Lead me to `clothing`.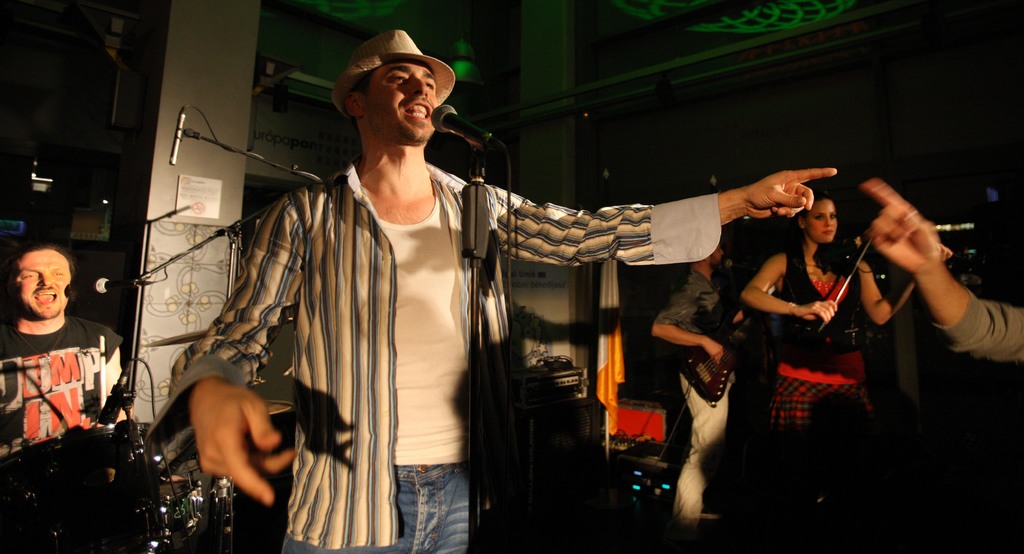
Lead to pyautogui.locateOnScreen(928, 267, 1023, 366).
